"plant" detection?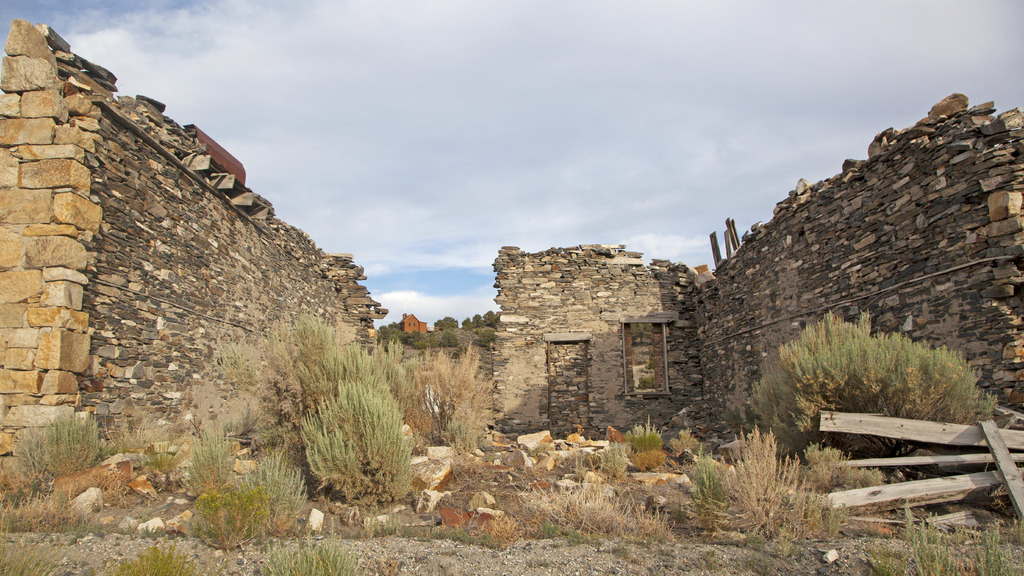
{"left": 544, "top": 482, "right": 676, "bottom": 575}
